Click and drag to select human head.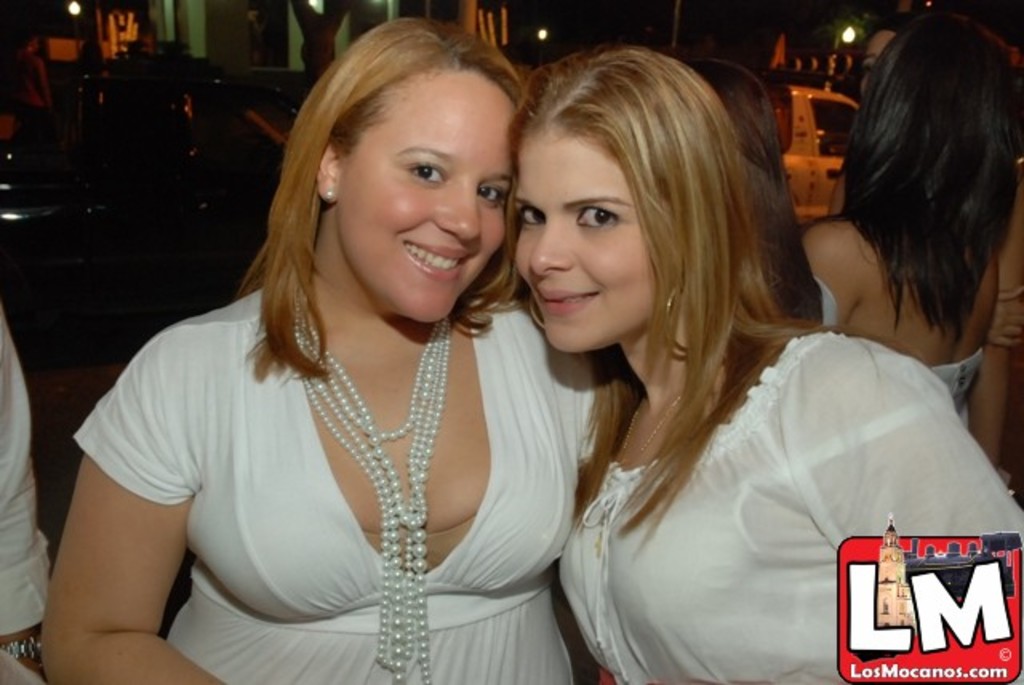
Selection: (x1=507, y1=43, x2=781, y2=352).
